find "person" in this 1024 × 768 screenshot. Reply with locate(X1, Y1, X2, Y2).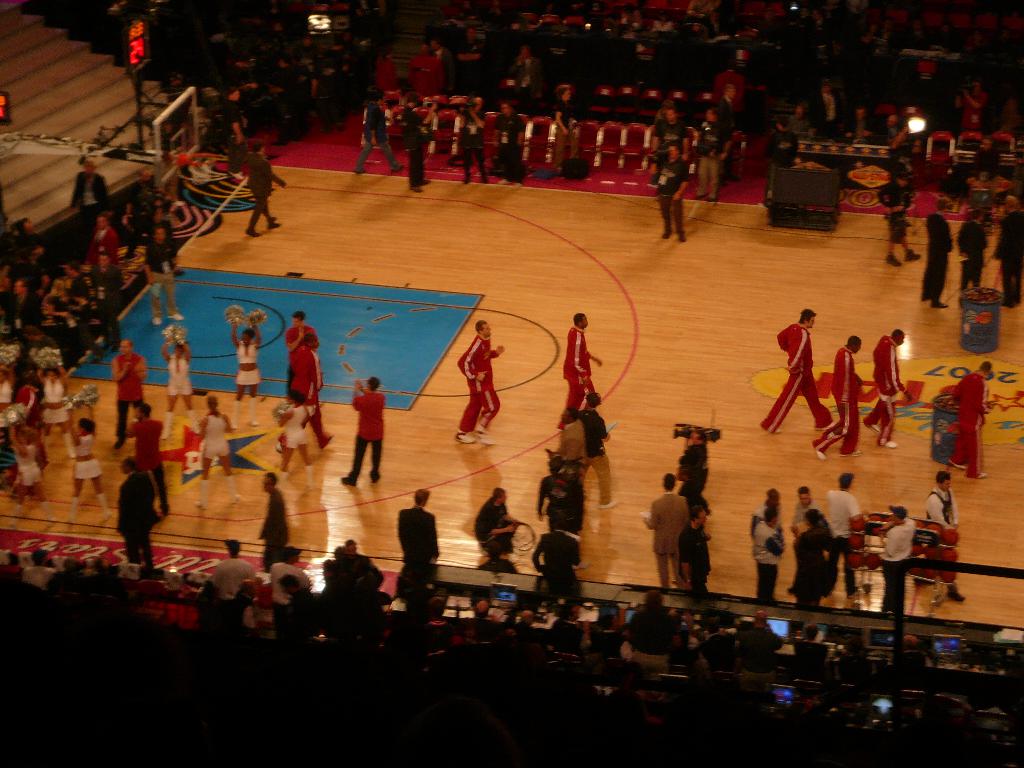
locate(473, 484, 521, 575).
